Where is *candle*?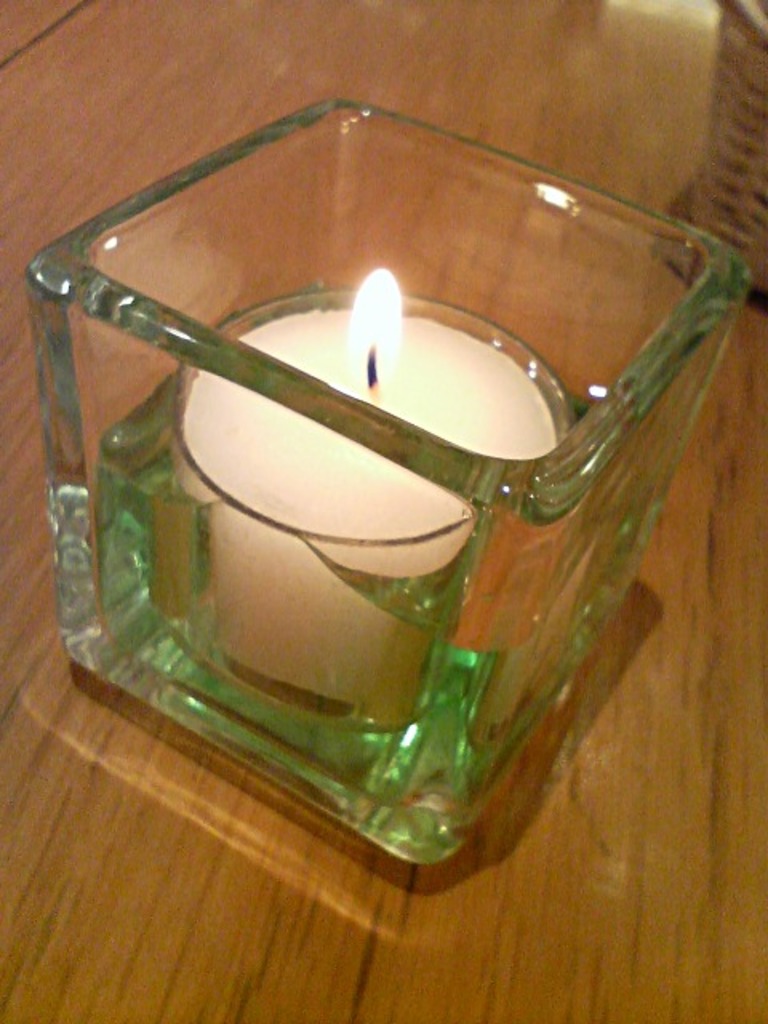
rect(165, 259, 576, 731).
